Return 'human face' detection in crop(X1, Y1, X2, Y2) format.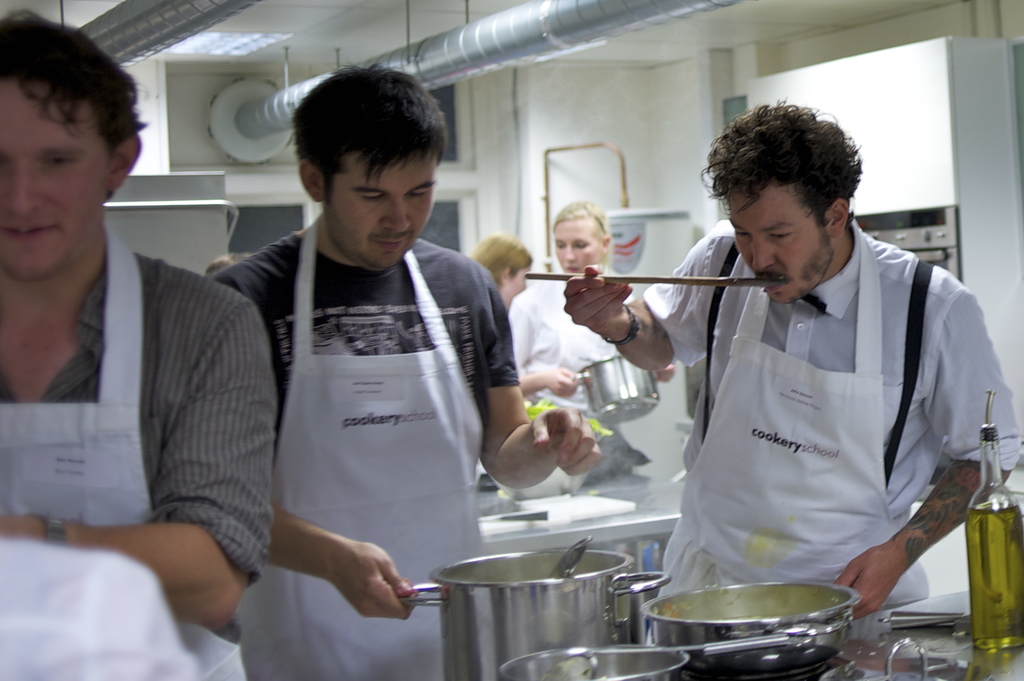
crop(509, 266, 527, 309).
